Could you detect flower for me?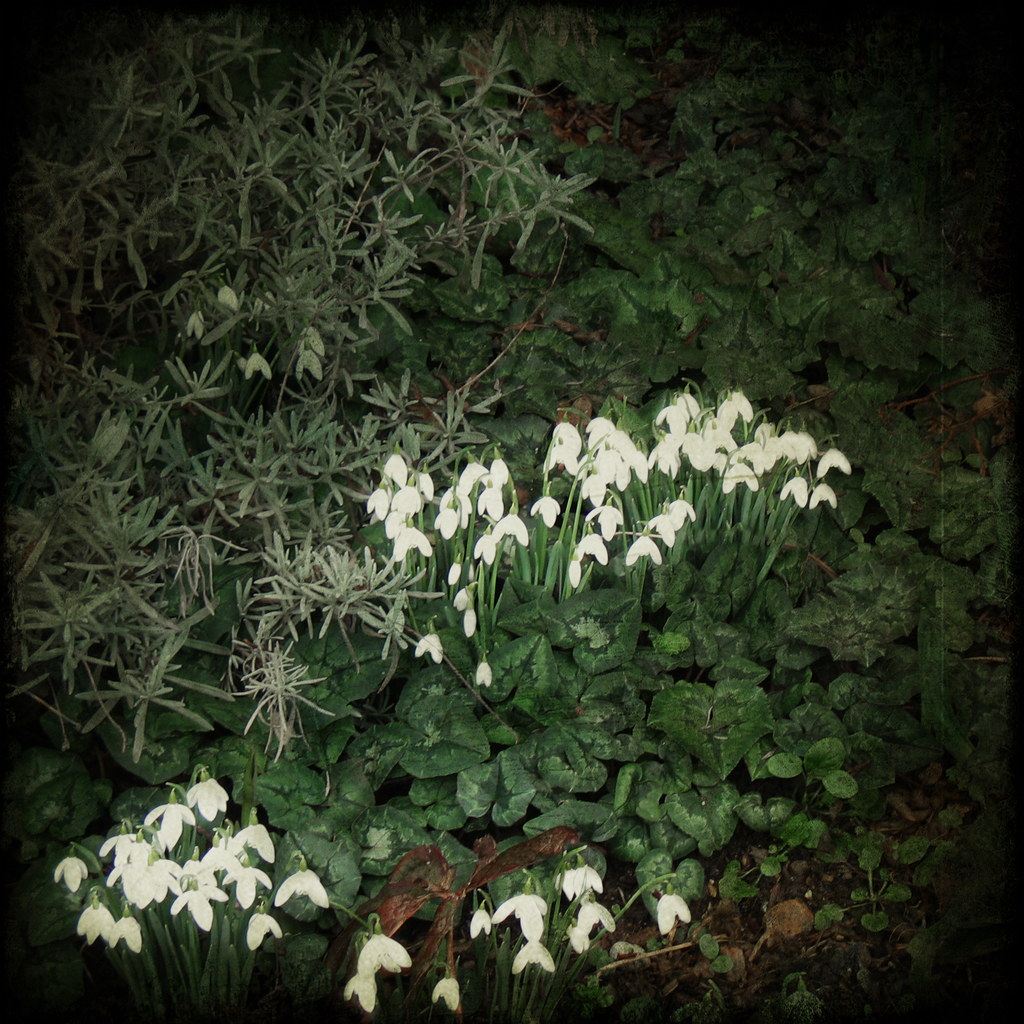
Detection result: [165,854,233,929].
